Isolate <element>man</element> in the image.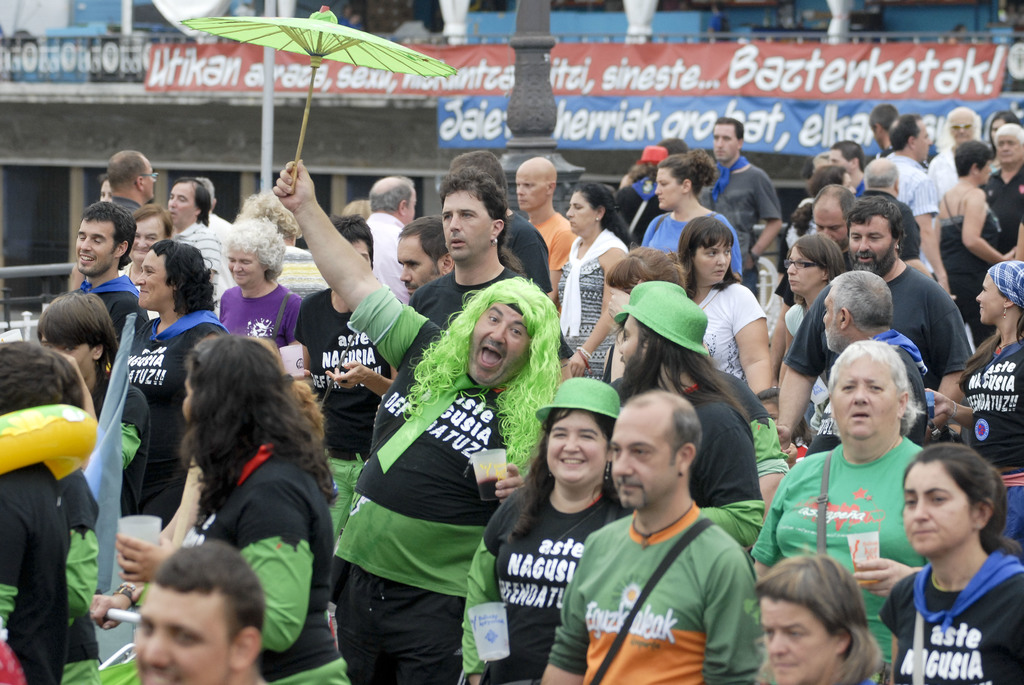
Isolated region: 925 106 983 205.
